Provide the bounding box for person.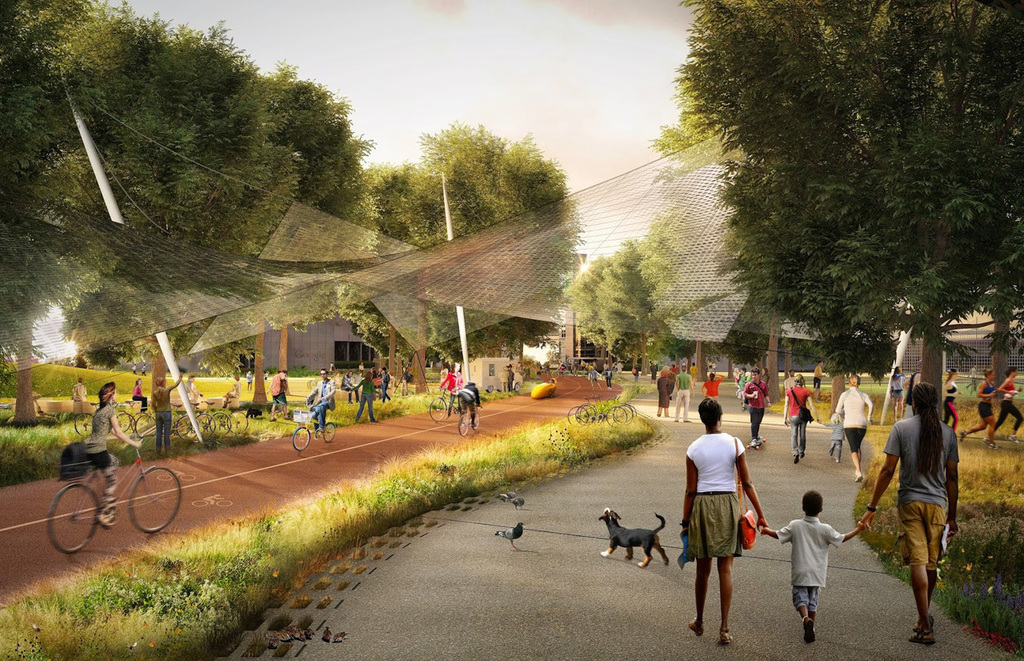
locate(690, 398, 766, 637).
